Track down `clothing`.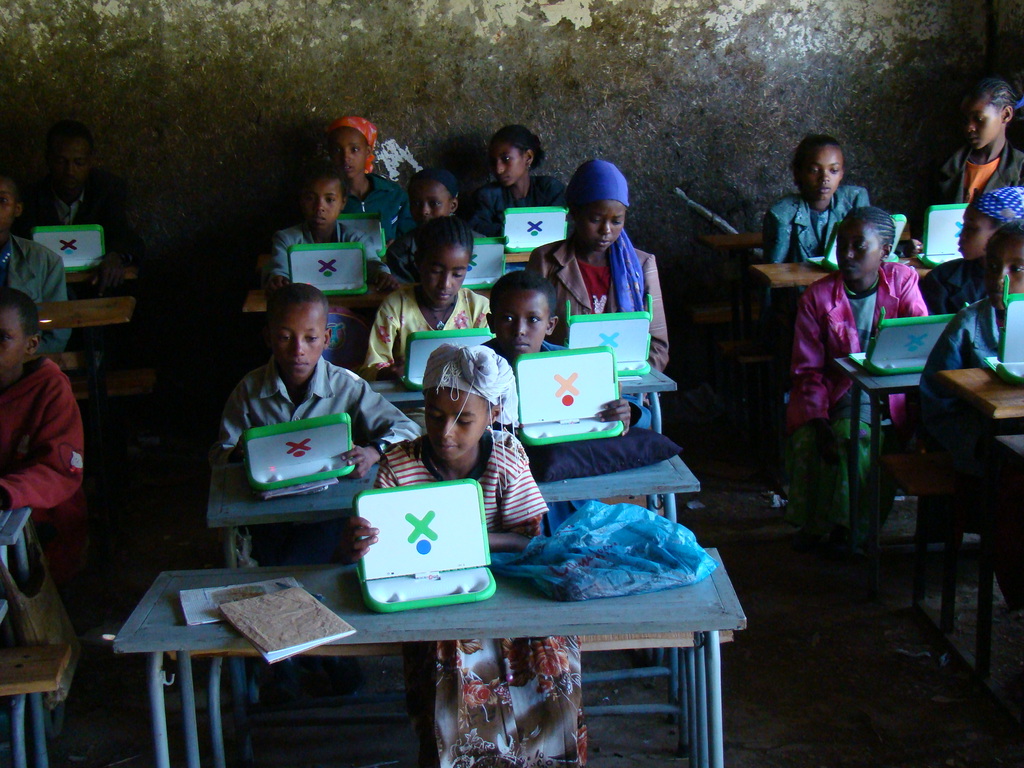
Tracked to [523,232,665,373].
